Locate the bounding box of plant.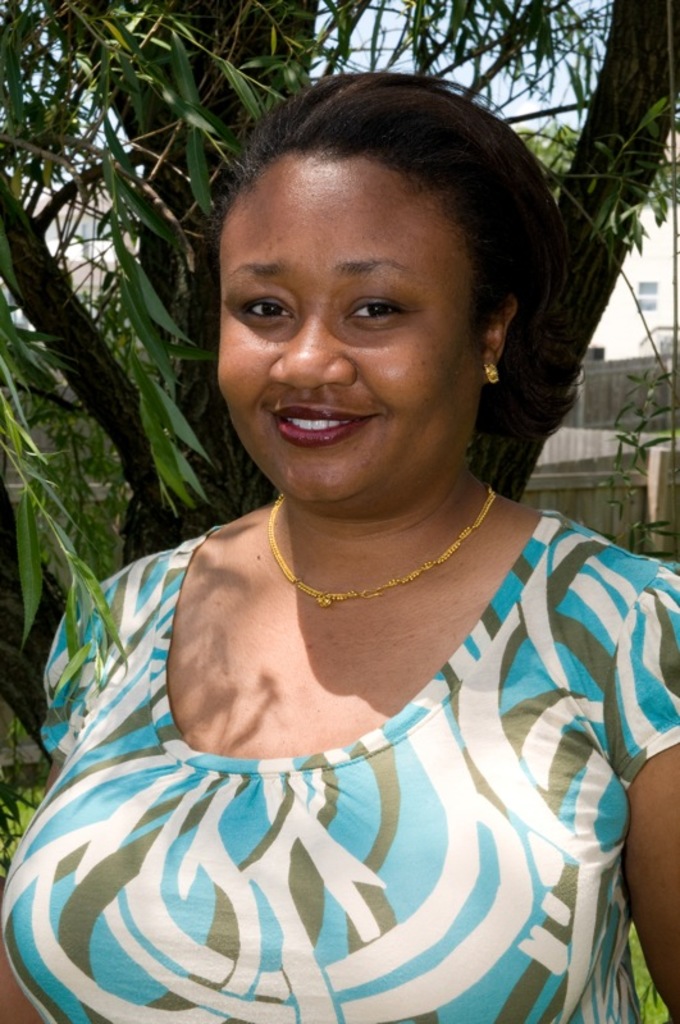
Bounding box: (597,355,679,562).
